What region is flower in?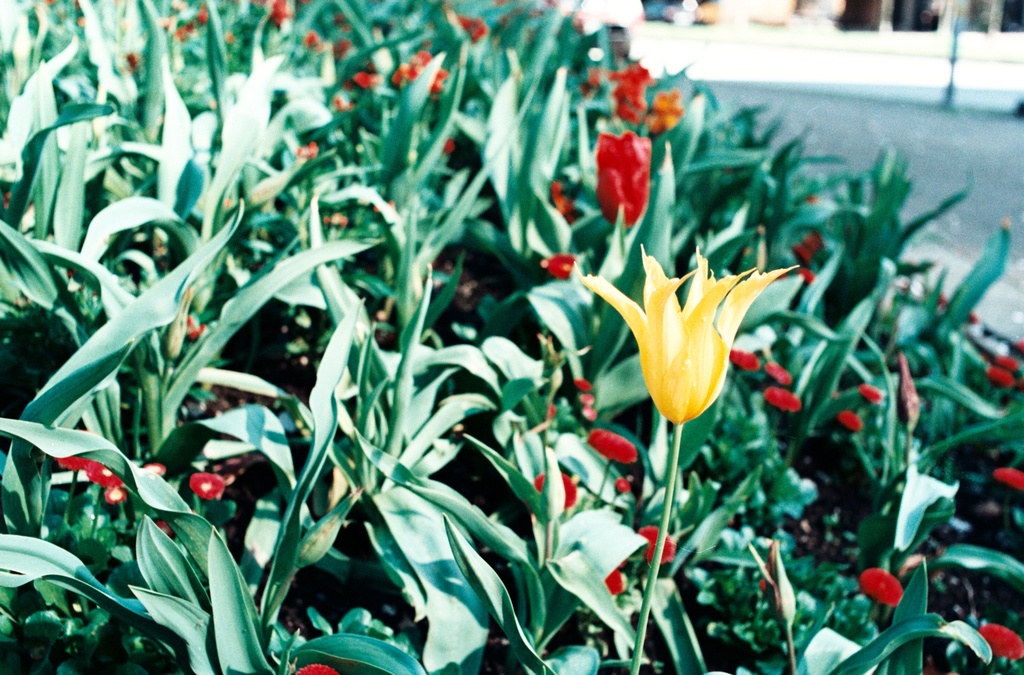
left=834, top=410, right=858, bottom=431.
